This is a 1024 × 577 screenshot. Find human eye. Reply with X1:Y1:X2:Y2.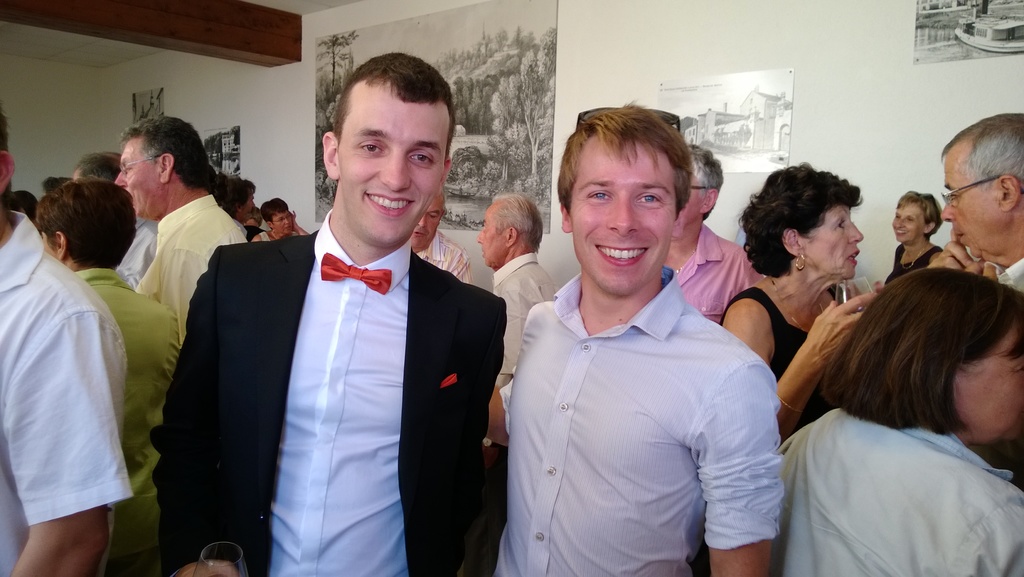
587:188:612:205.
